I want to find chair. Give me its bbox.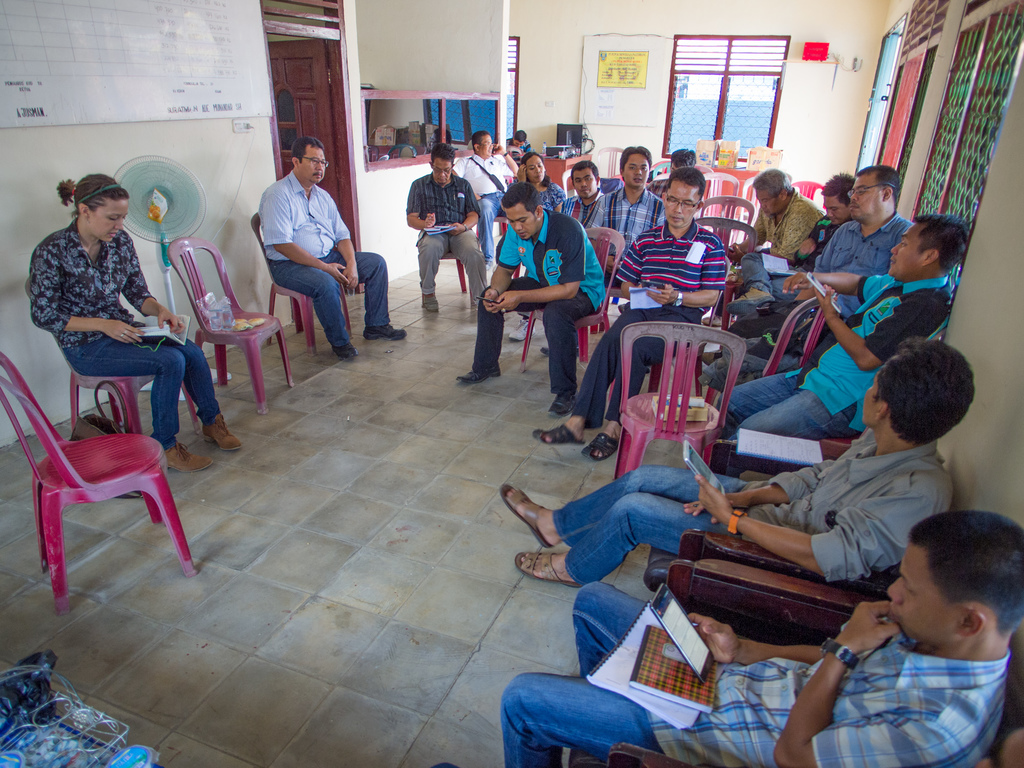
box=[740, 176, 758, 230].
